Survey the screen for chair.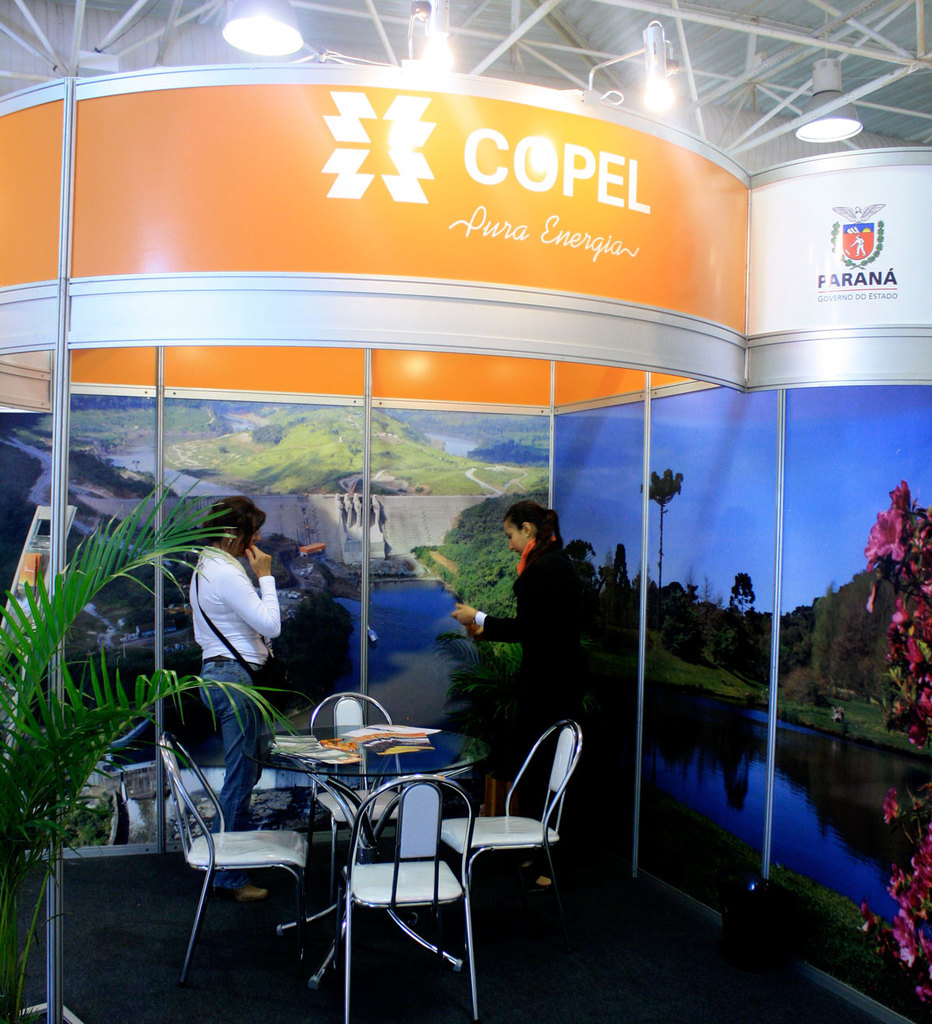
Survey found: <bbox>332, 765, 486, 1023</bbox>.
